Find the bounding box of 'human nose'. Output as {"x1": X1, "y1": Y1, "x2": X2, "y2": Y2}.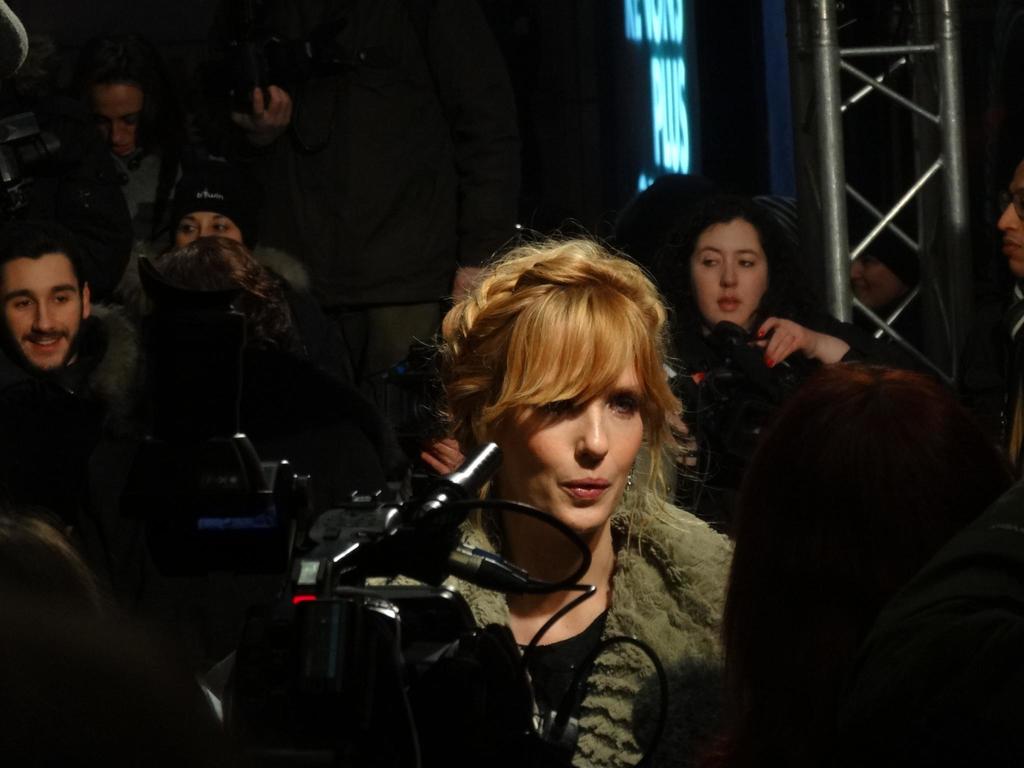
{"x1": 577, "y1": 404, "x2": 607, "y2": 460}.
